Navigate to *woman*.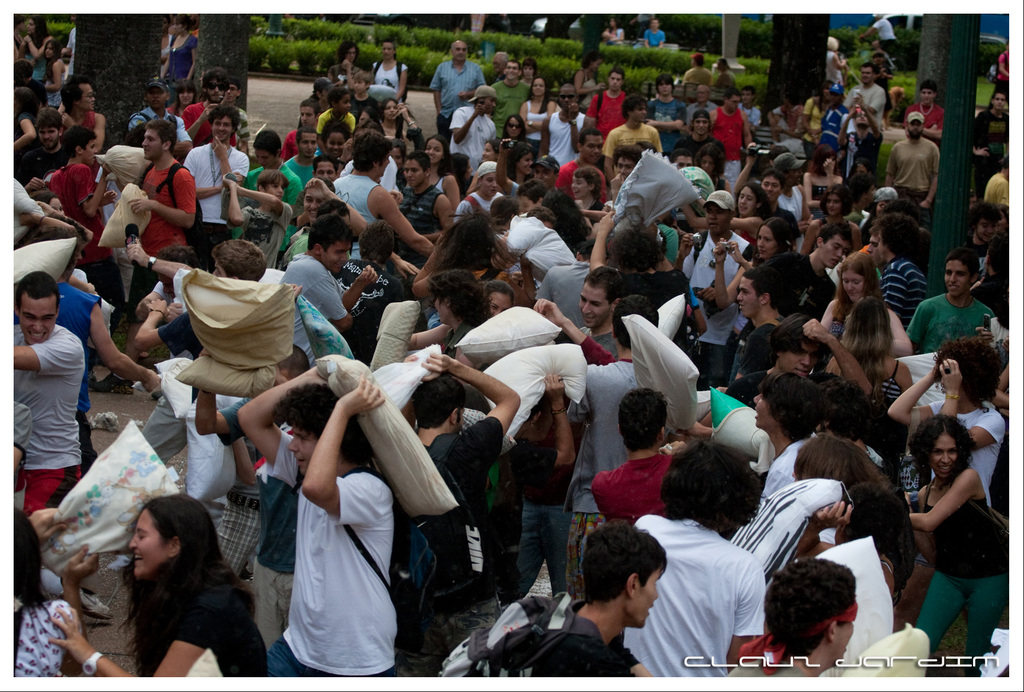
Navigation target: 820:256:913:361.
